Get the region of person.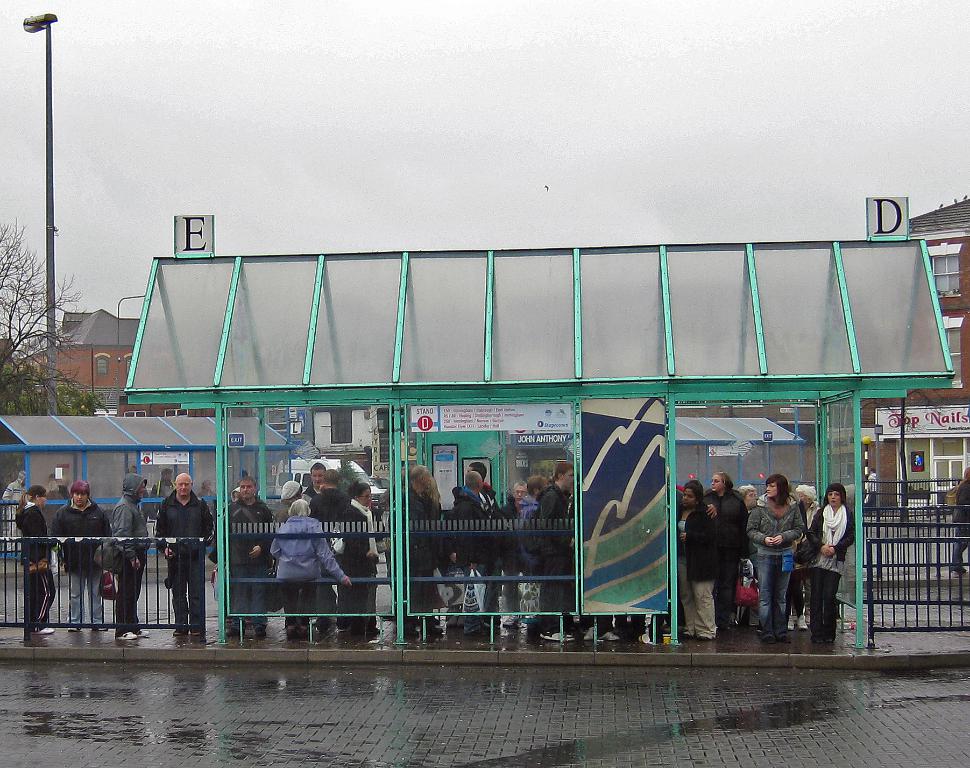
[left=272, top=495, right=352, bottom=643].
